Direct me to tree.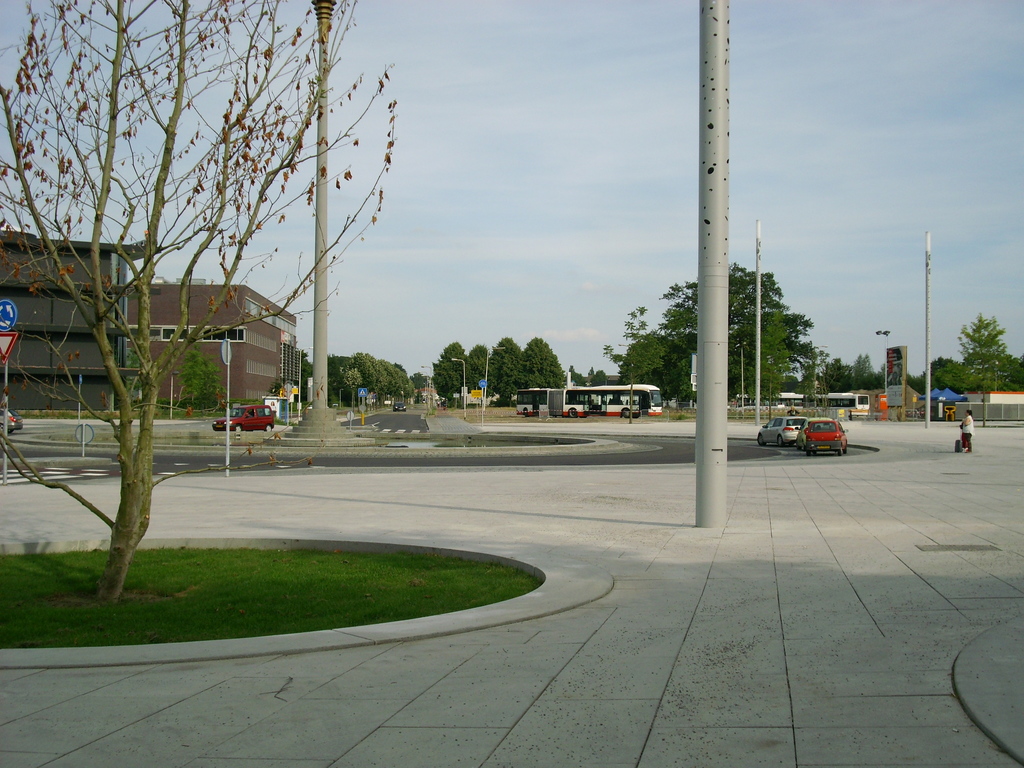
Direction: {"left": 599, "top": 303, "right": 664, "bottom": 421}.
